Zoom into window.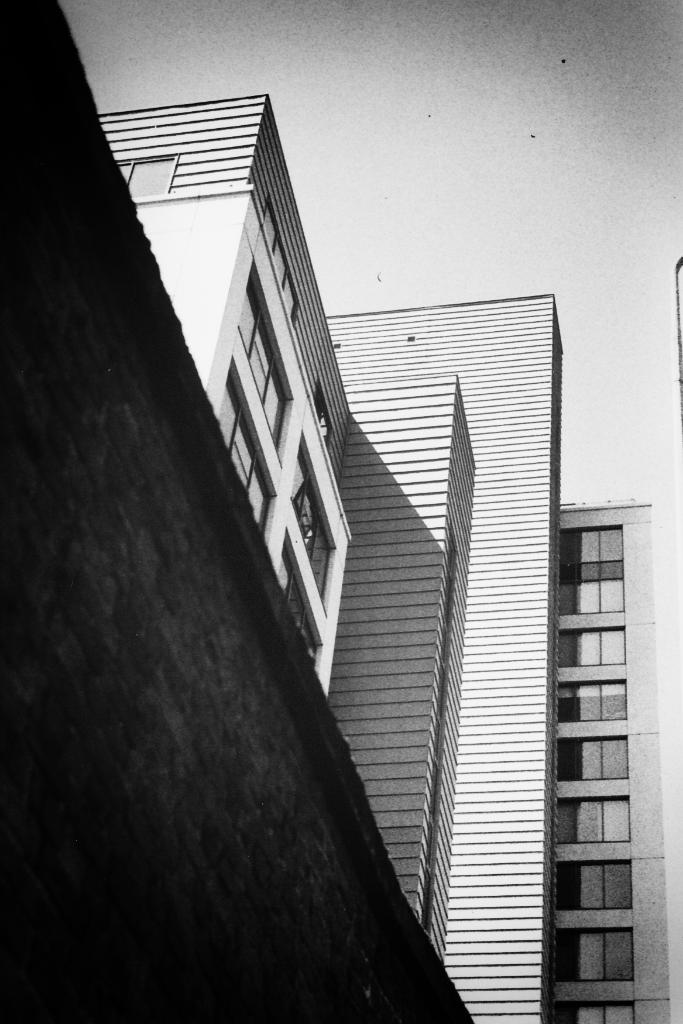
Zoom target: (x1=217, y1=364, x2=279, y2=538).
